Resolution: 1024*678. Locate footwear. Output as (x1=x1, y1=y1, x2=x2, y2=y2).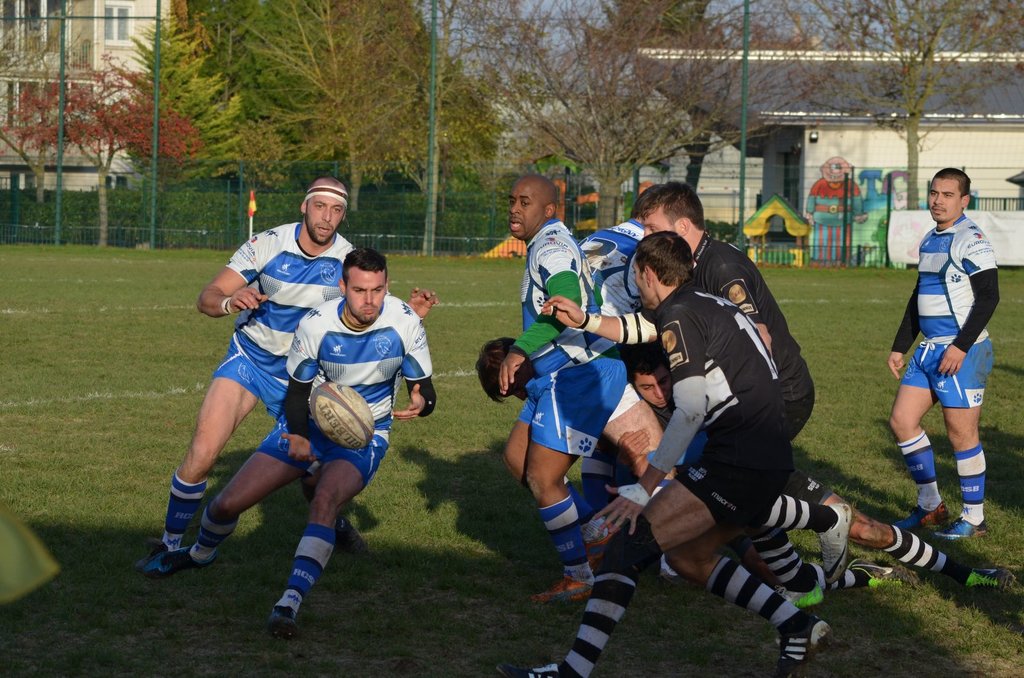
(x1=845, y1=564, x2=899, y2=585).
